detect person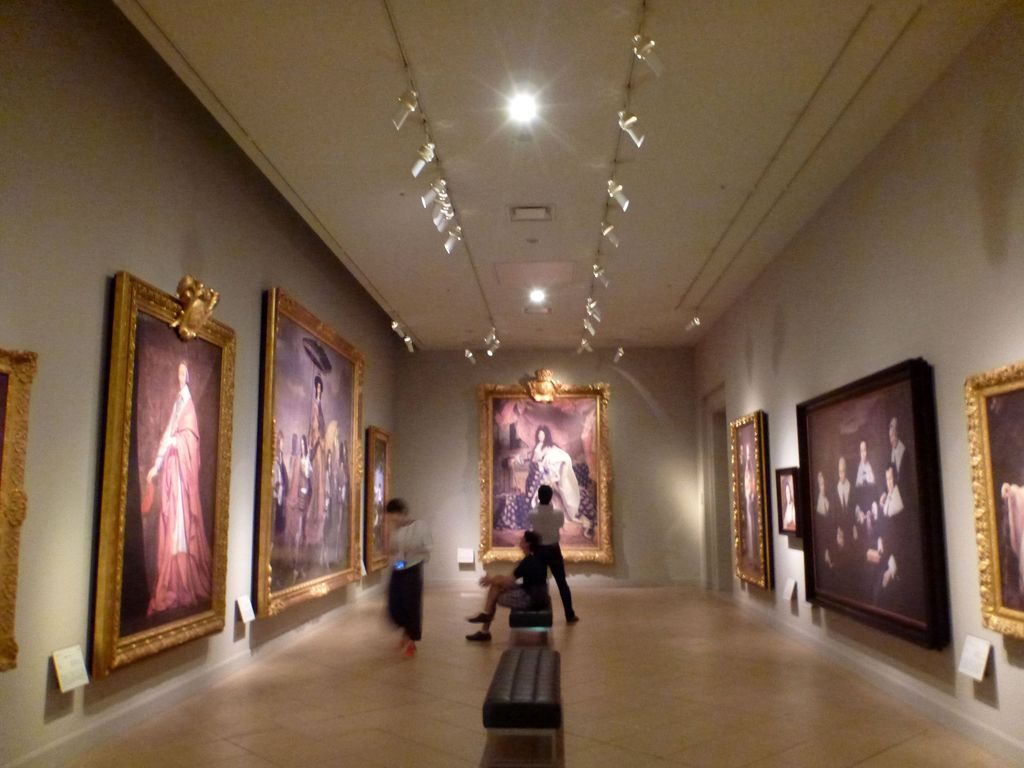
524:483:582:623
